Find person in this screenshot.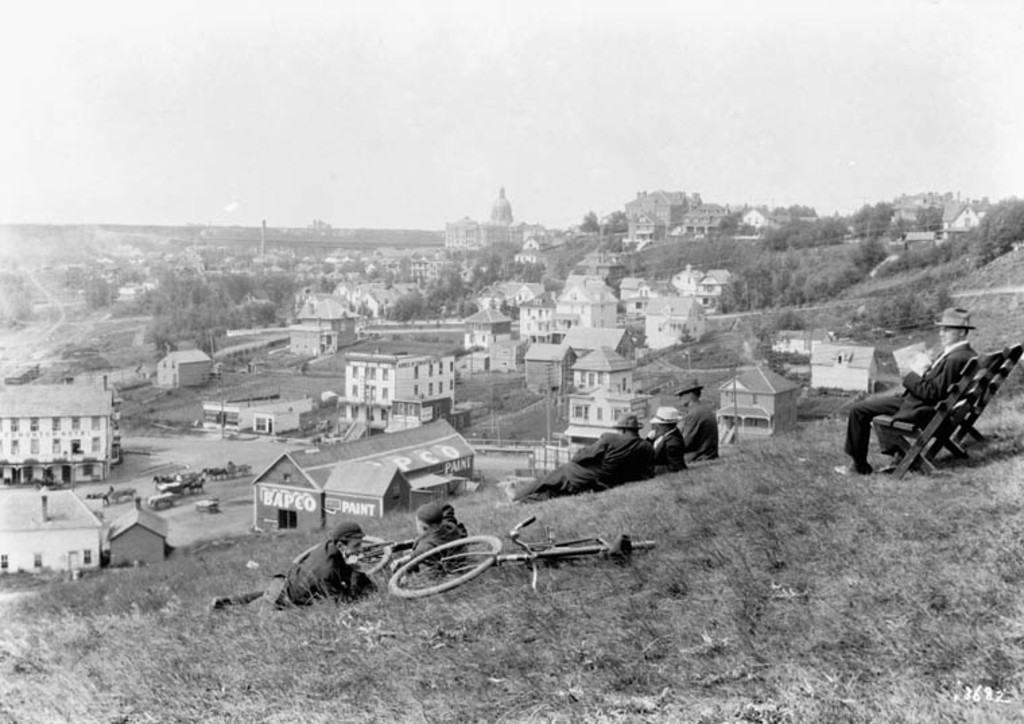
The bounding box for person is (834, 307, 986, 476).
